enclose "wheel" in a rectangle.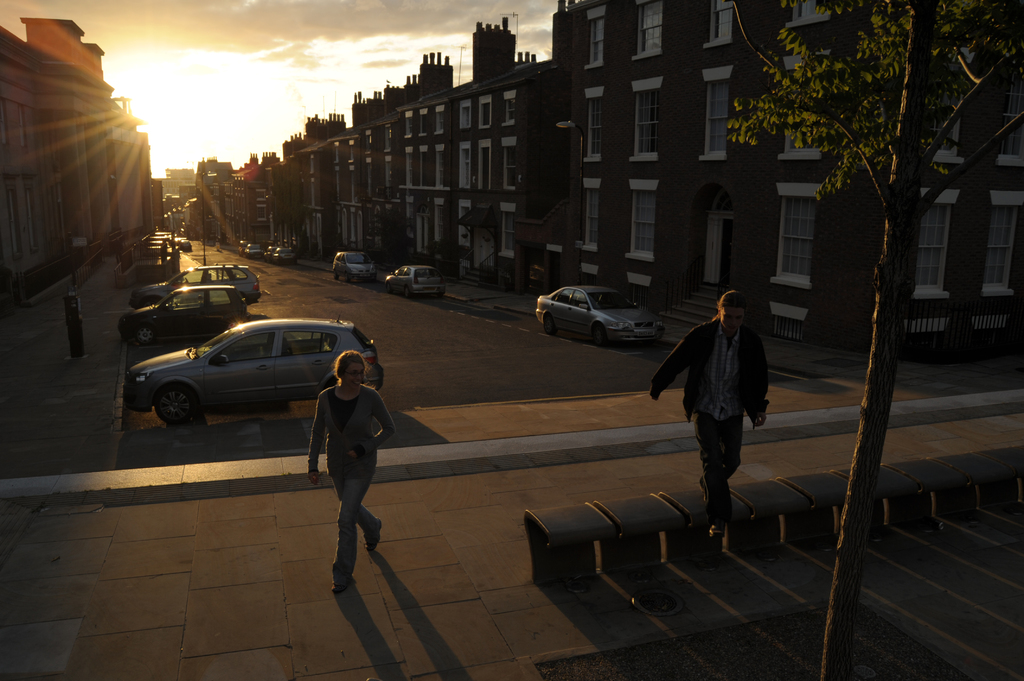
405,284,406,296.
